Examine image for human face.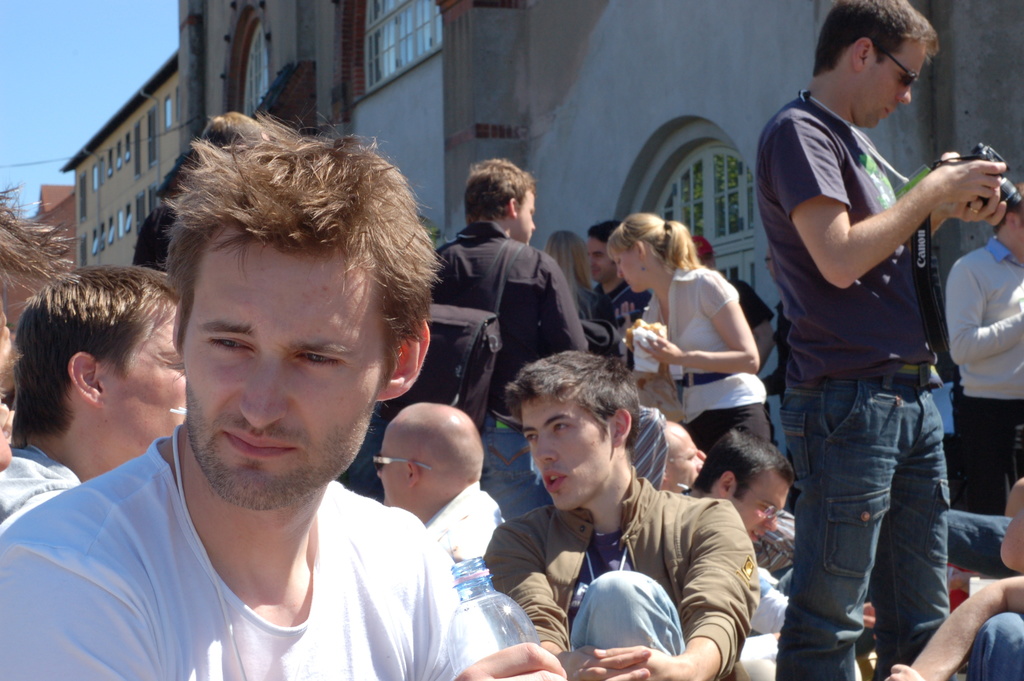
Examination result: x1=376, y1=441, x2=405, y2=503.
